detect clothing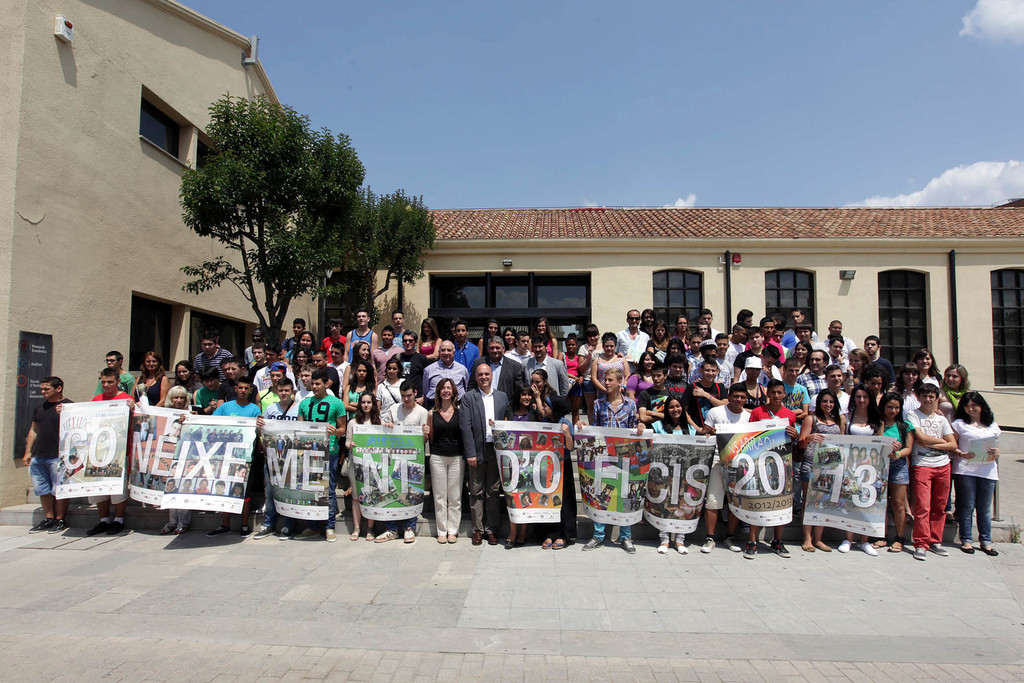
[143, 377, 167, 408]
